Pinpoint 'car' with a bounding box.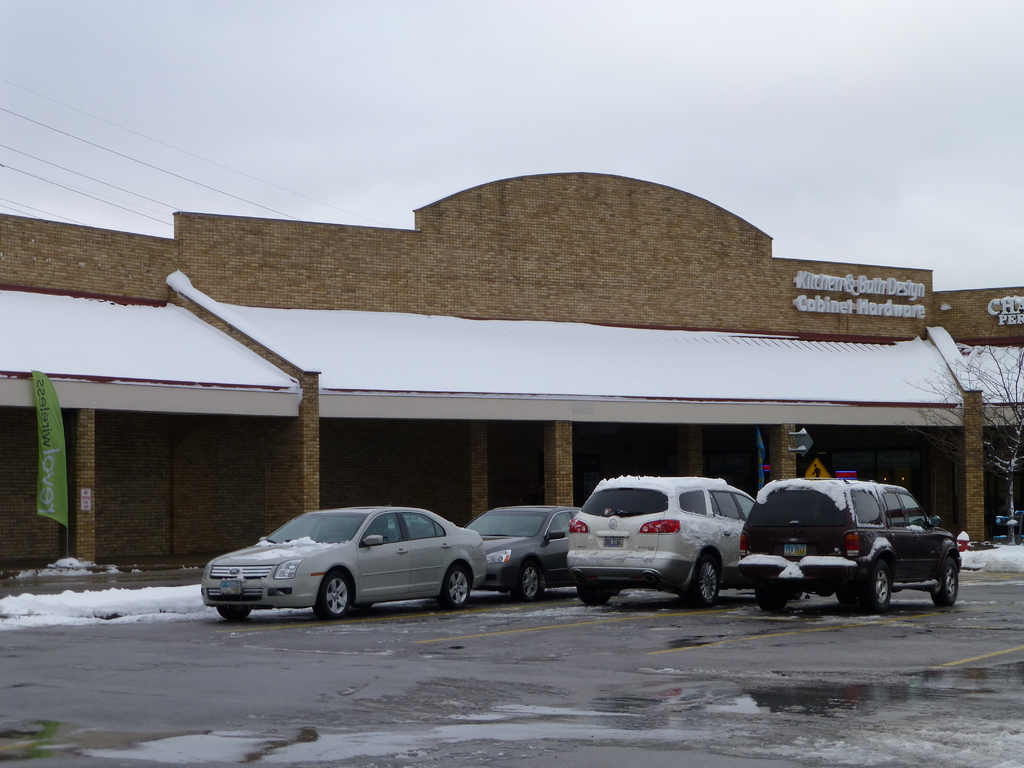
563 471 756 609.
